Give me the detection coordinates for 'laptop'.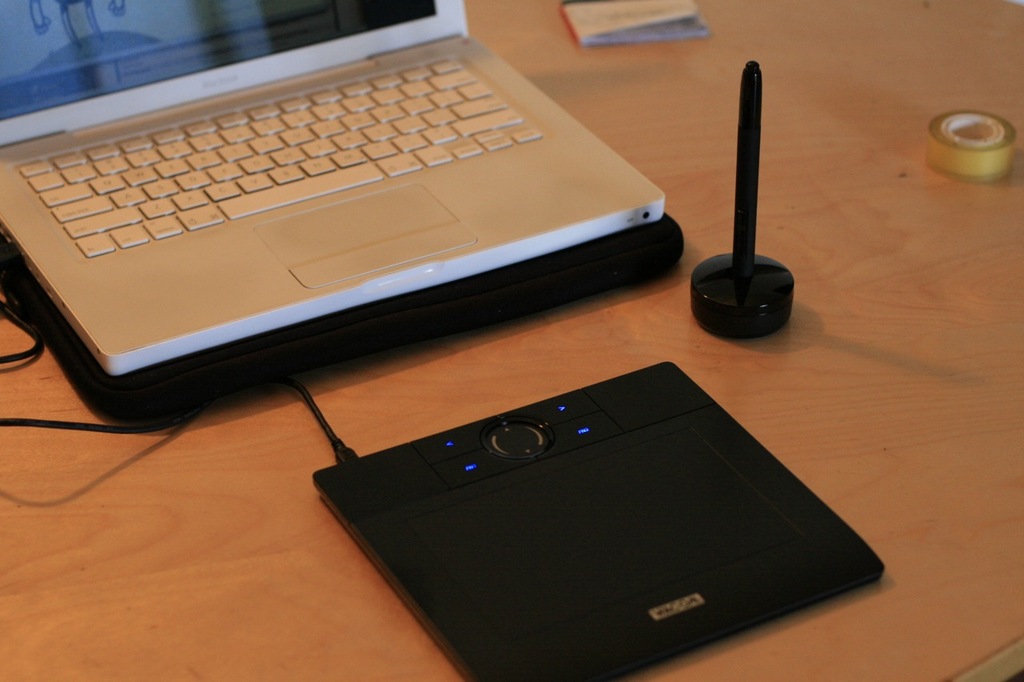
[1, 0, 658, 373].
